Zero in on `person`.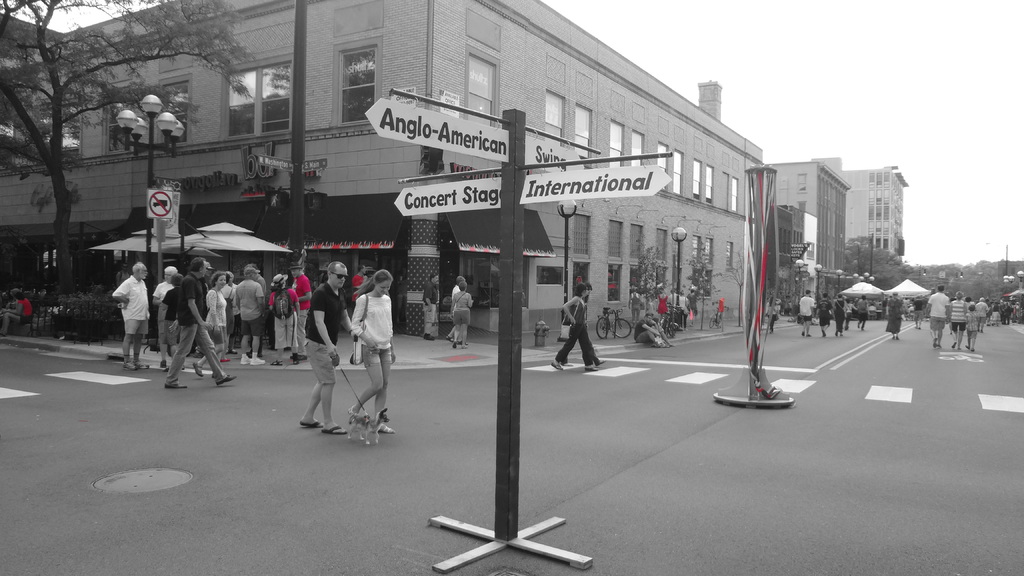
Zeroed in: bbox(979, 299, 988, 330).
